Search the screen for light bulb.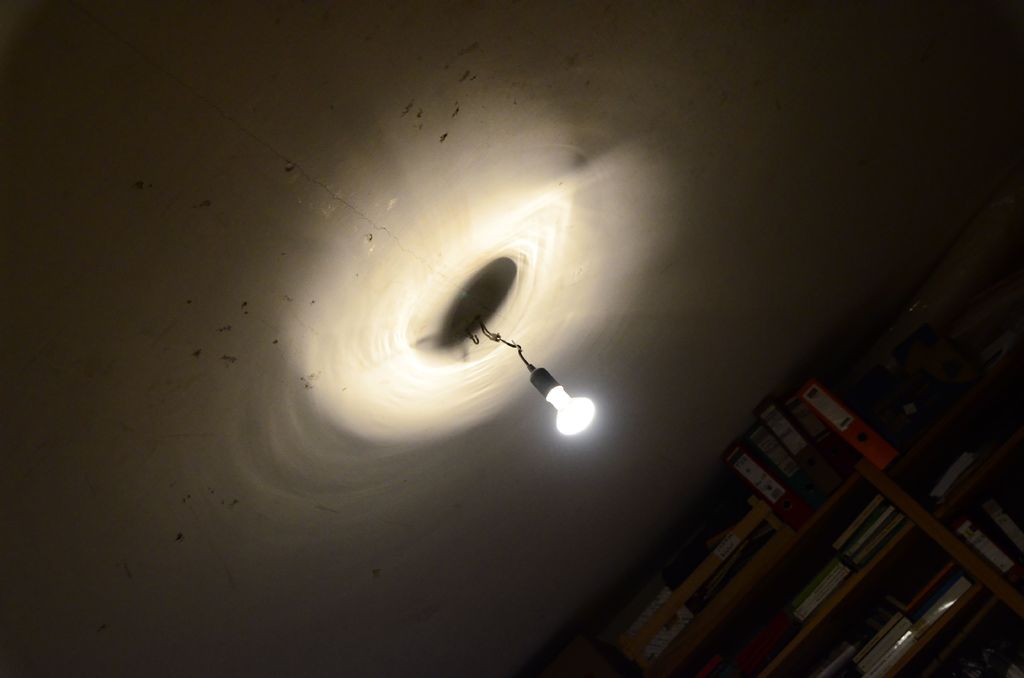
Found at detection(545, 385, 595, 435).
